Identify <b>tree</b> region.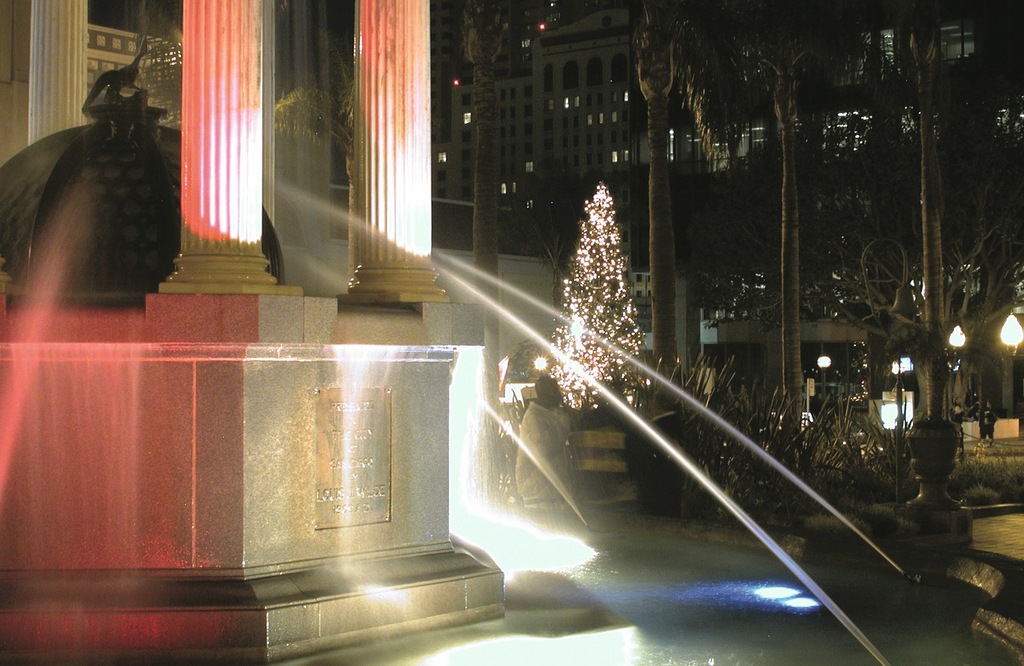
Region: [267, 38, 356, 279].
